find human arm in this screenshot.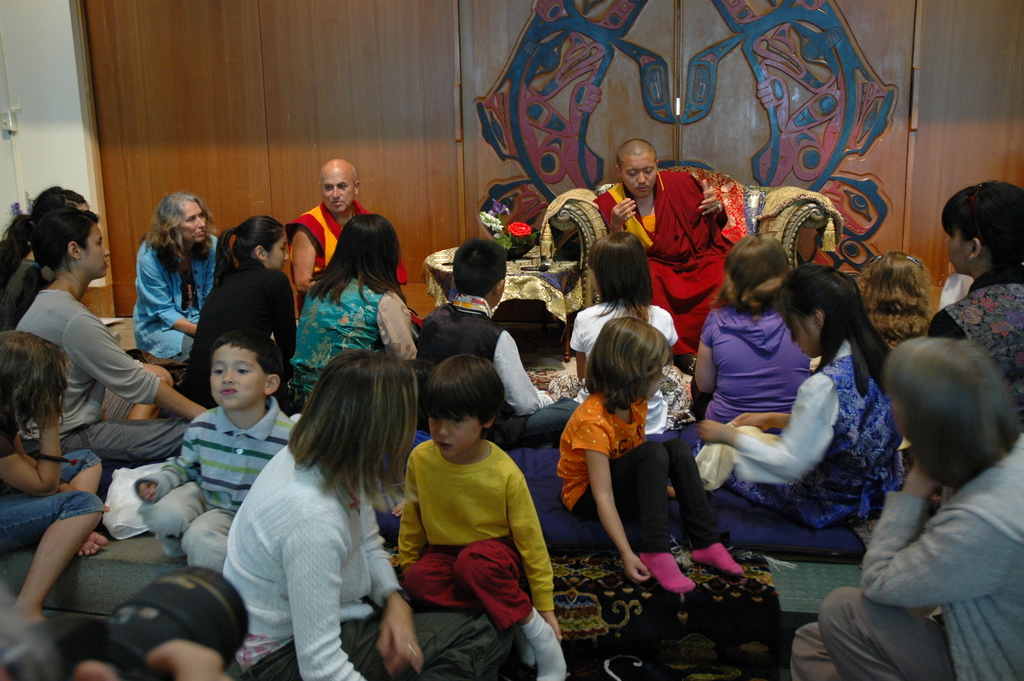
The bounding box for human arm is locate(588, 416, 652, 587).
